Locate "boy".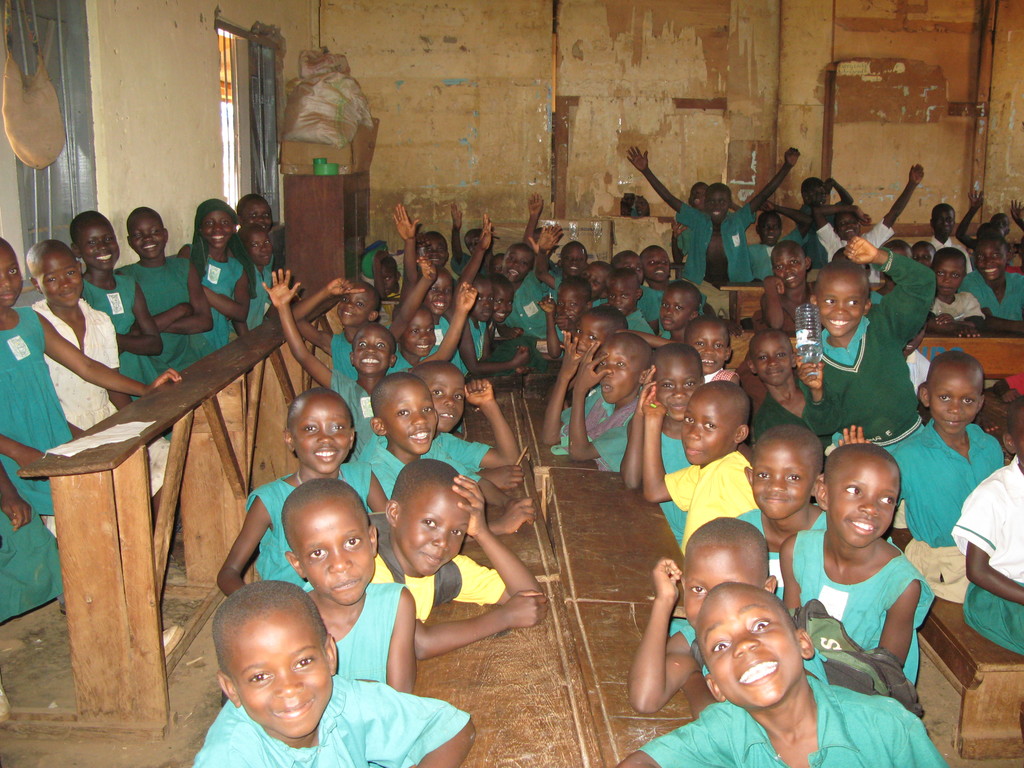
Bounding box: 951 186 1023 262.
